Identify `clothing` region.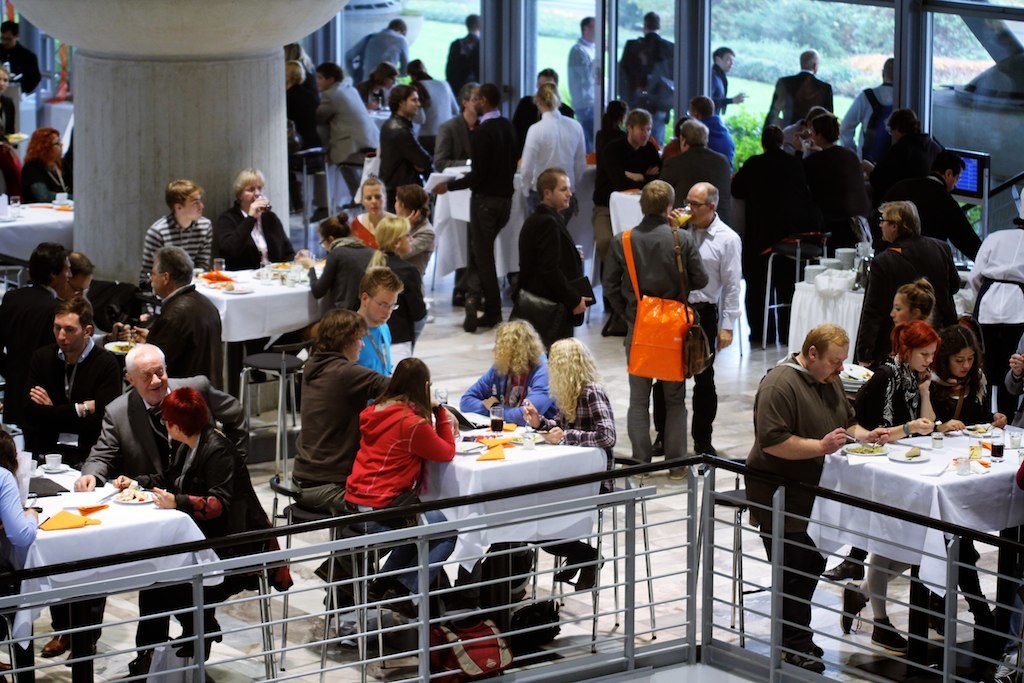
Region: (left=307, top=240, right=384, bottom=323).
